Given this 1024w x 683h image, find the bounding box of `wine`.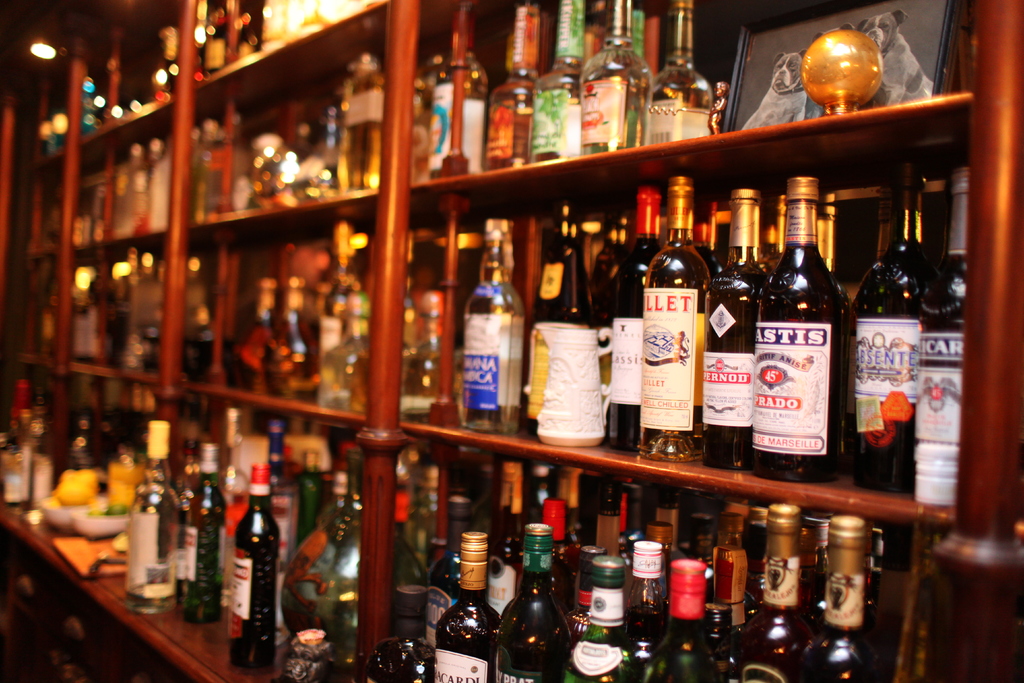
(x1=757, y1=194, x2=852, y2=483).
